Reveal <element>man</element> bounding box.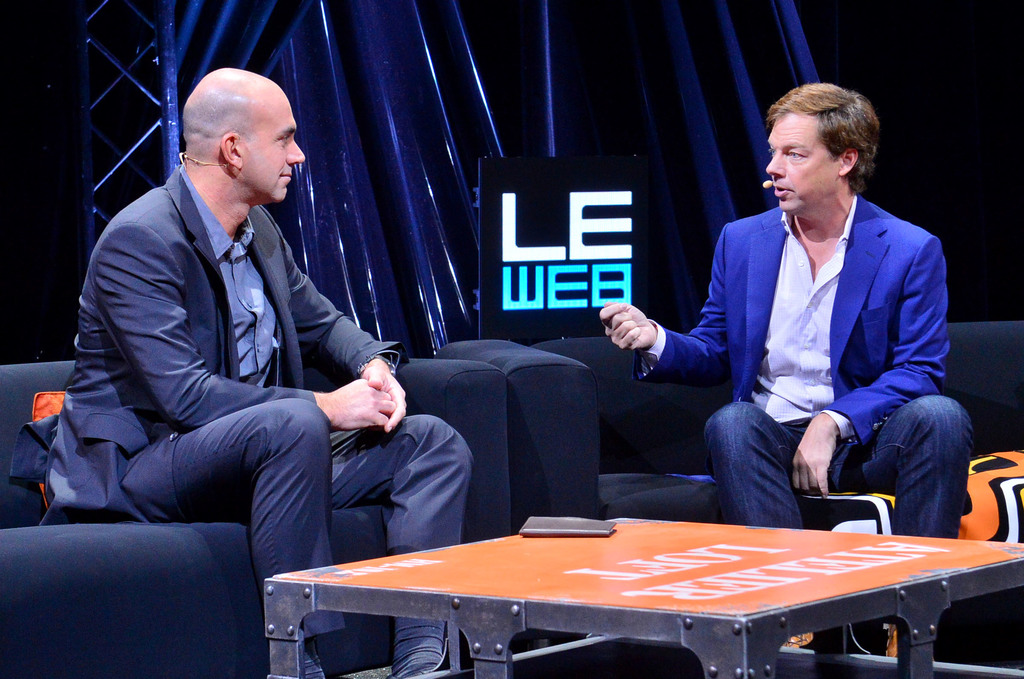
Revealed: 37 70 442 616.
